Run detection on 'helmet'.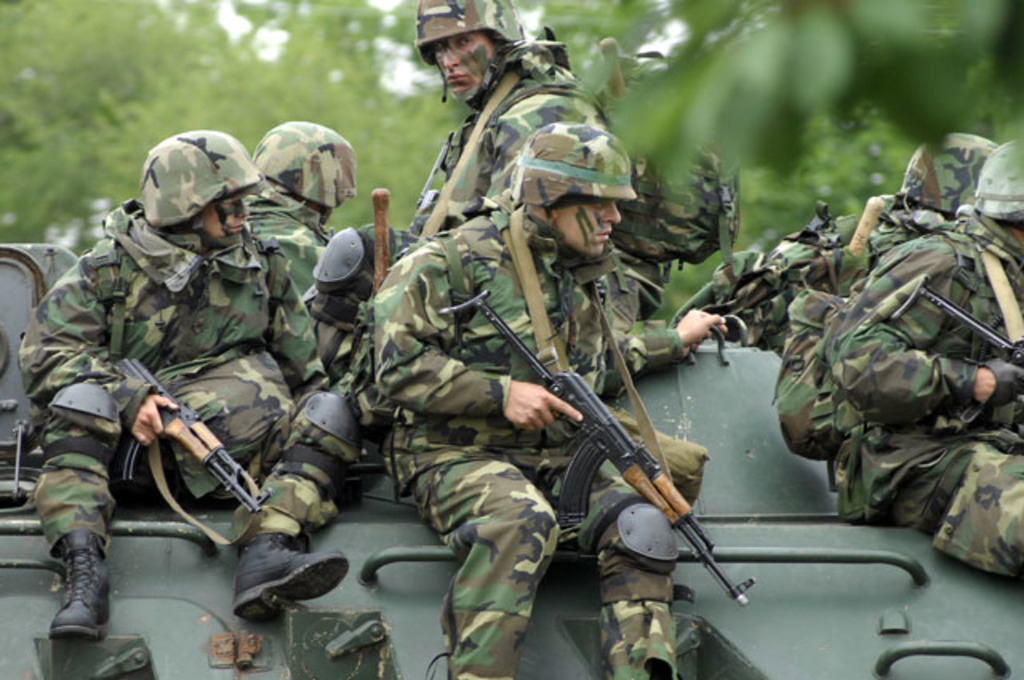
Result: x1=120 y1=136 x2=256 y2=258.
